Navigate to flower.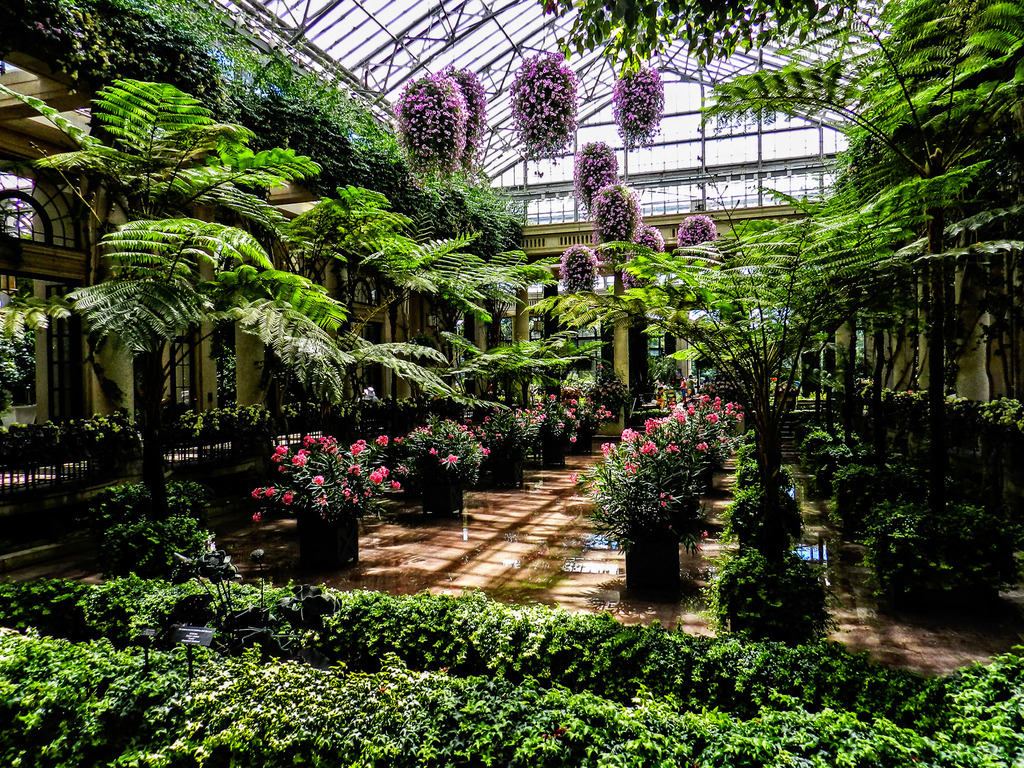
Navigation target: select_region(266, 487, 278, 495).
